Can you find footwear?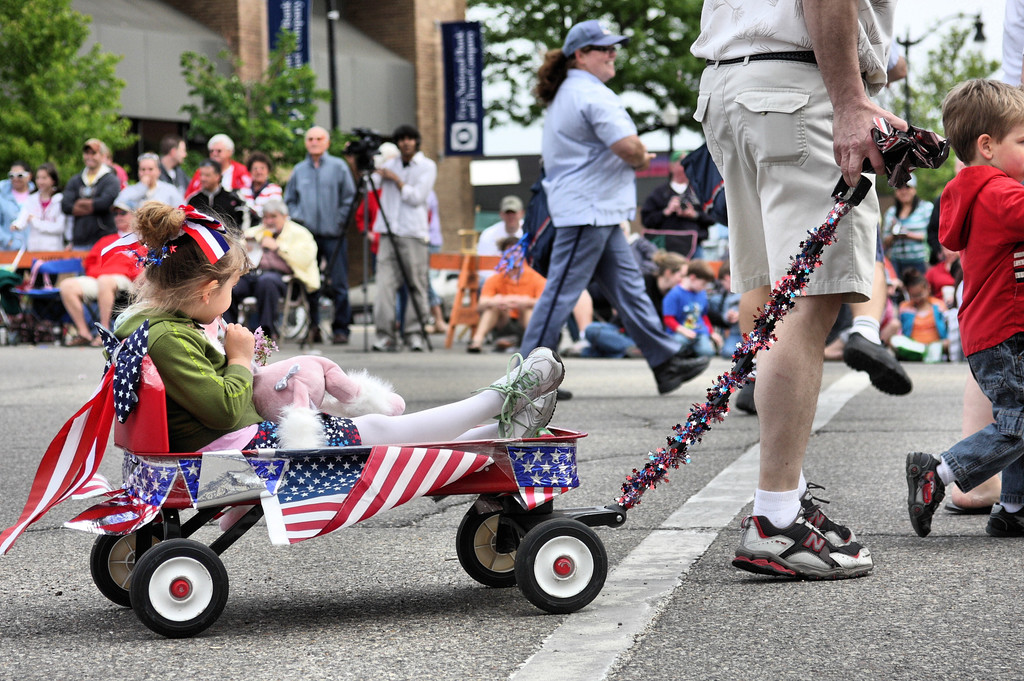
Yes, bounding box: left=71, top=330, right=91, bottom=348.
